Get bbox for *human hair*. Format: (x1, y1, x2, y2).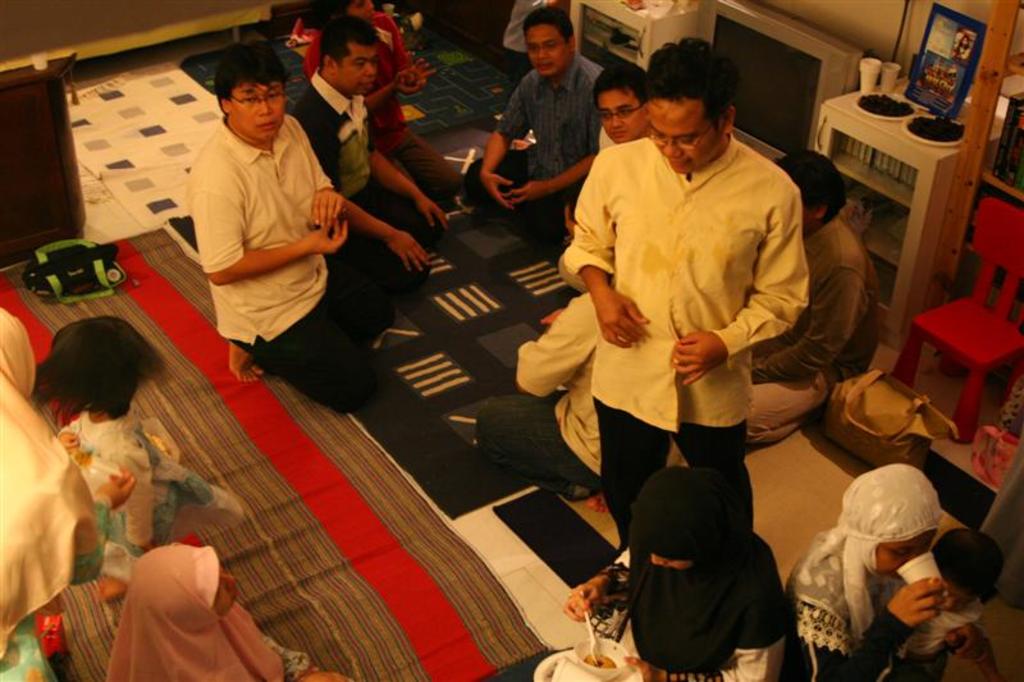
(317, 10, 376, 67).
